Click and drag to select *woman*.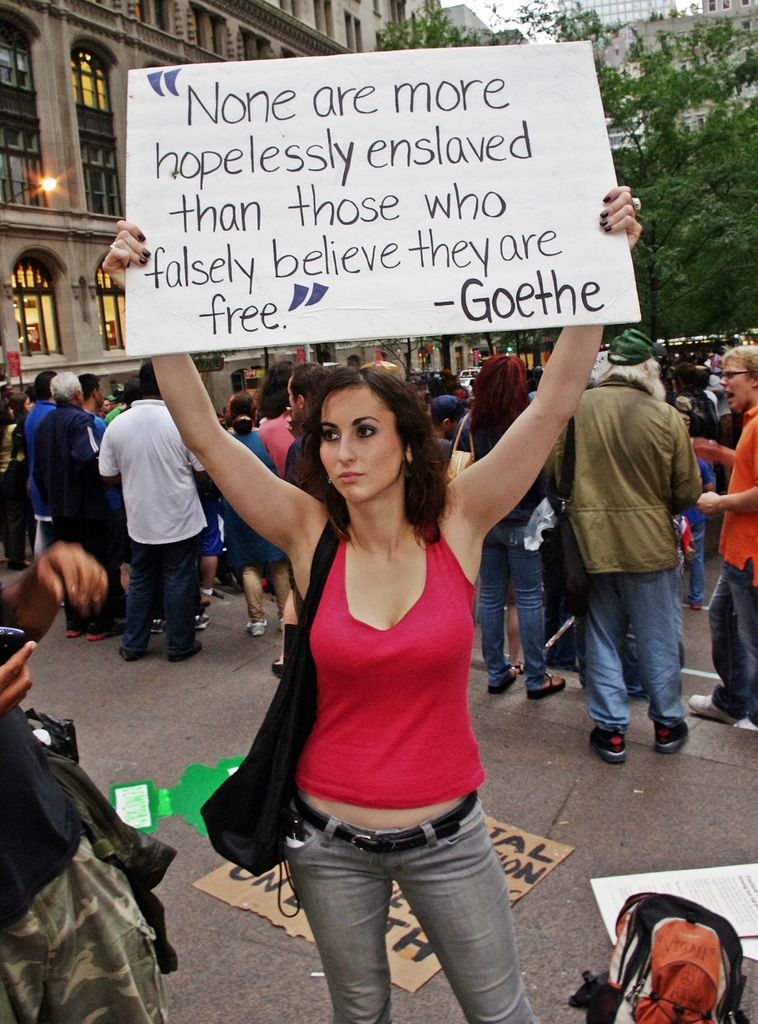
Selection: (left=212, top=396, right=296, bottom=638).
